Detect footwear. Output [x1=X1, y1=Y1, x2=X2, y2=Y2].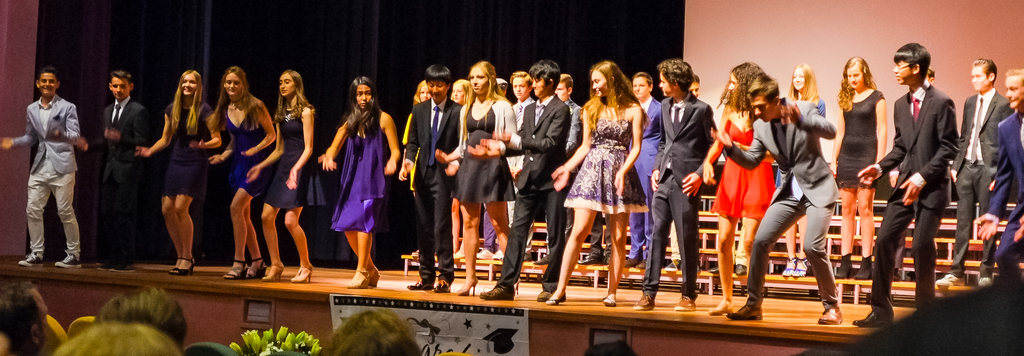
[x1=247, y1=255, x2=266, y2=280].
